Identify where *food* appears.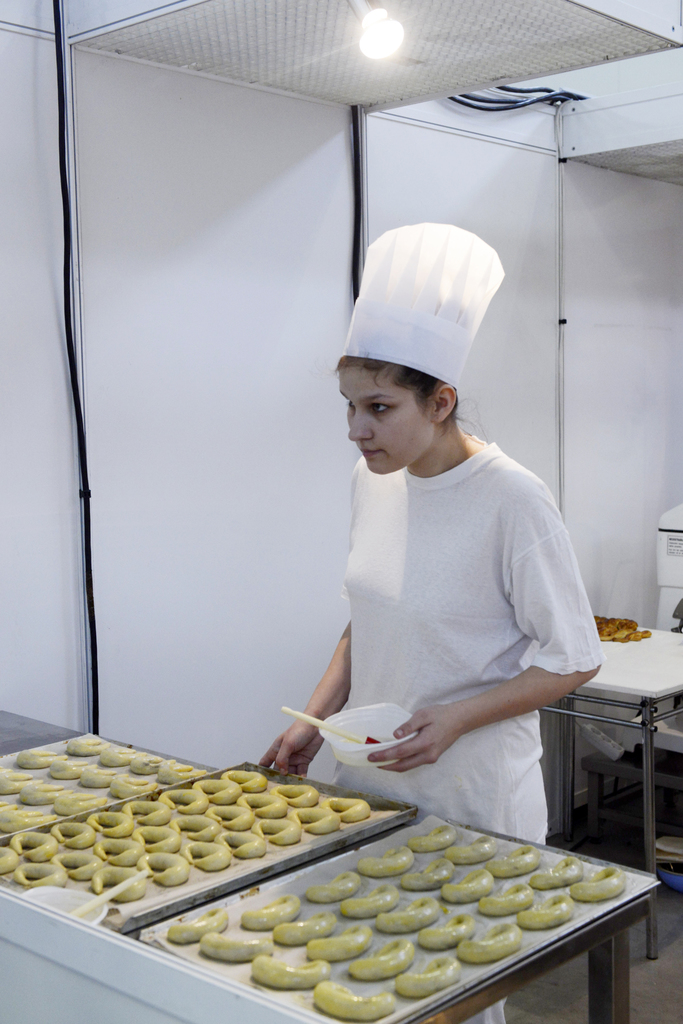
Appears at 304,867,362,902.
